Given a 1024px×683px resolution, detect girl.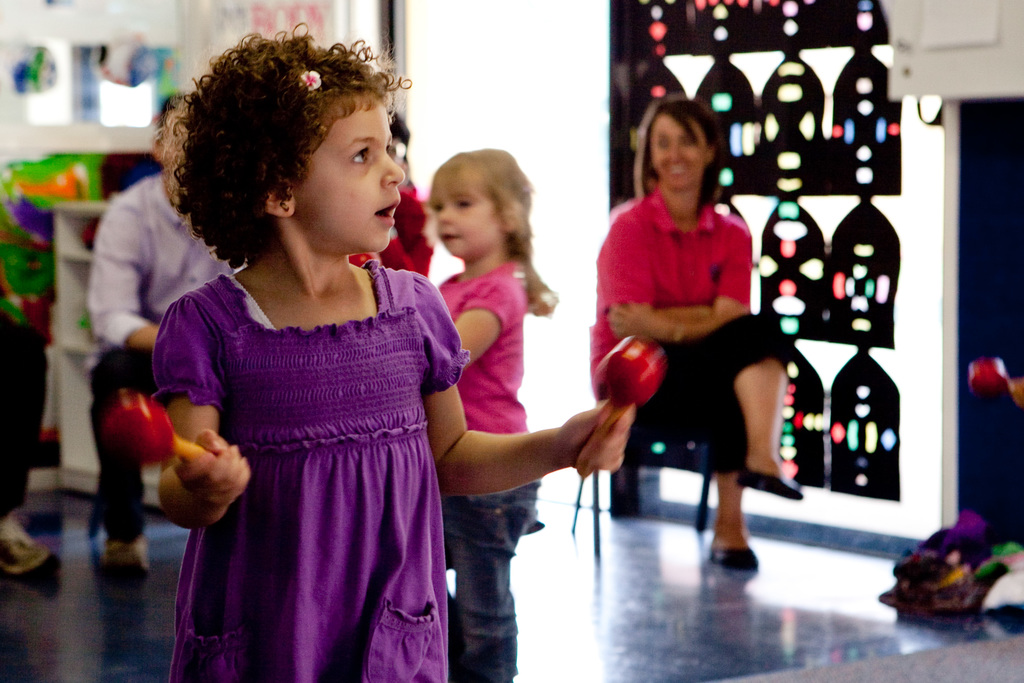
locate(129, 19, 637, 682).
